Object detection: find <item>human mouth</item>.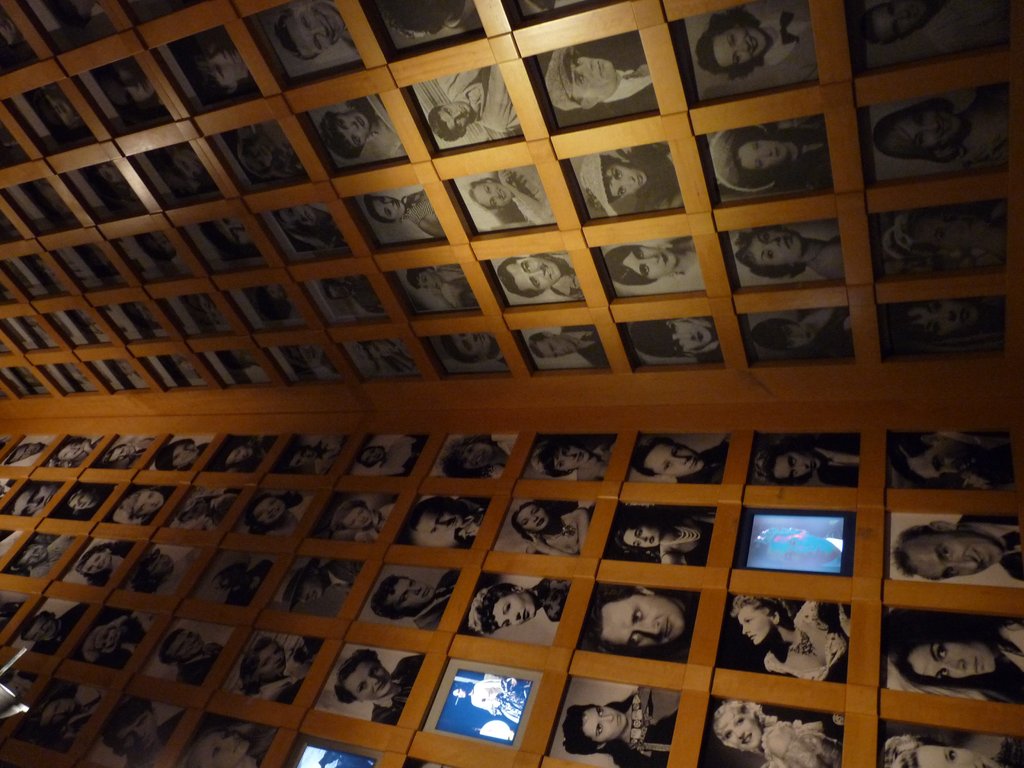
[976,550,987,571].
